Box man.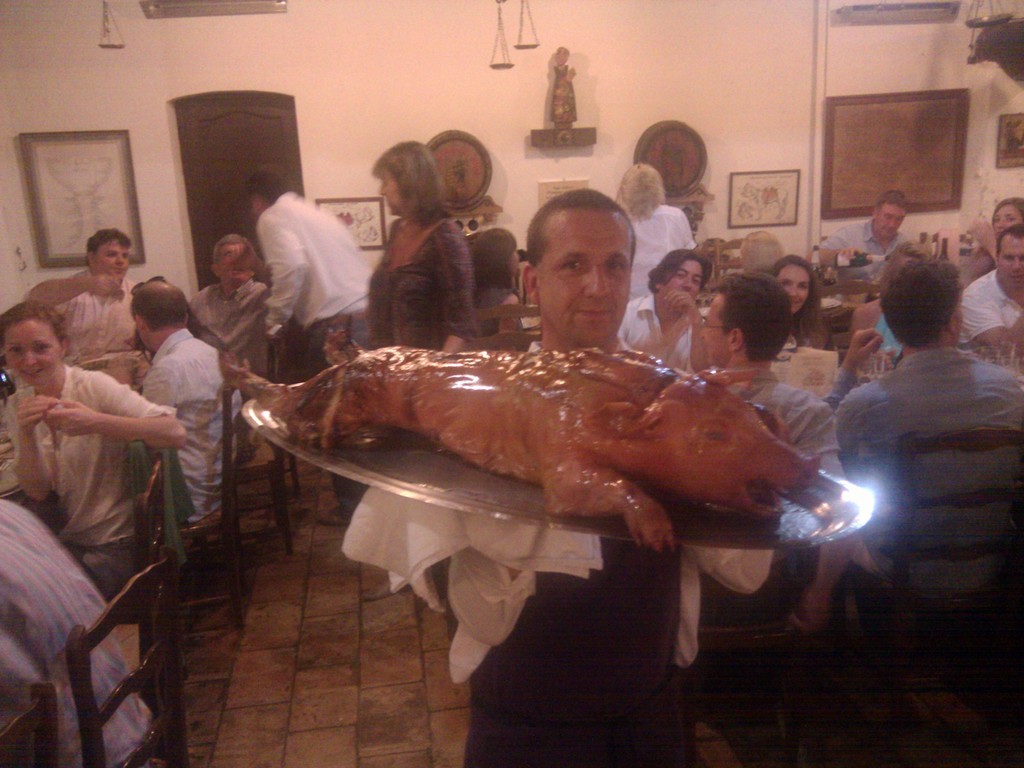
detection(25, 227, 157, 359).
